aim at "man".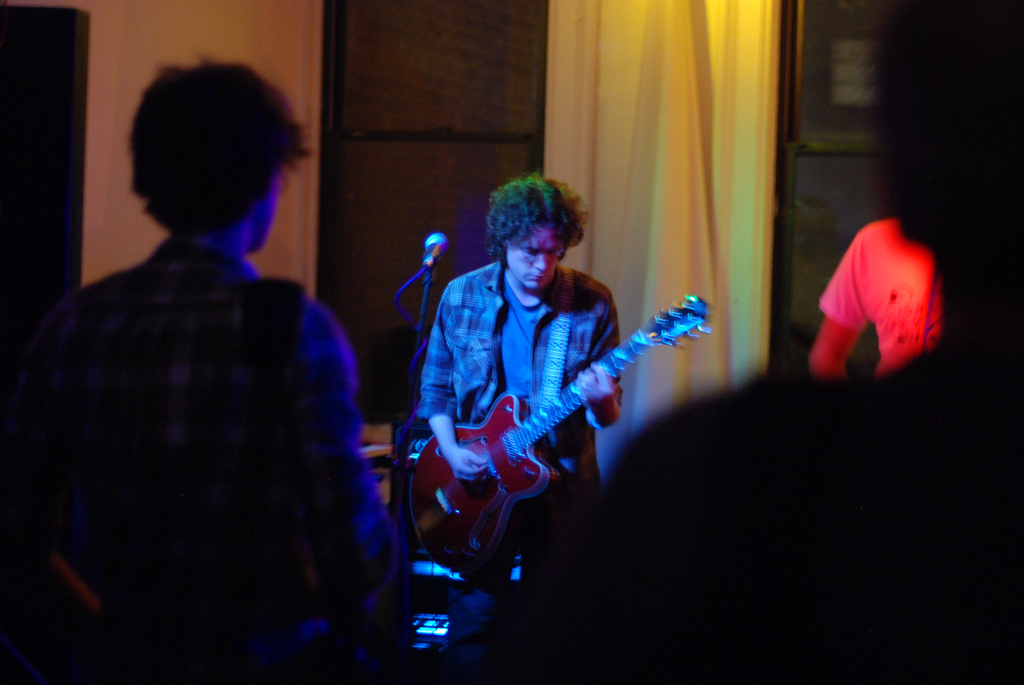
Aimed at <bbox>0, 59, 401, 684</bbox>.
